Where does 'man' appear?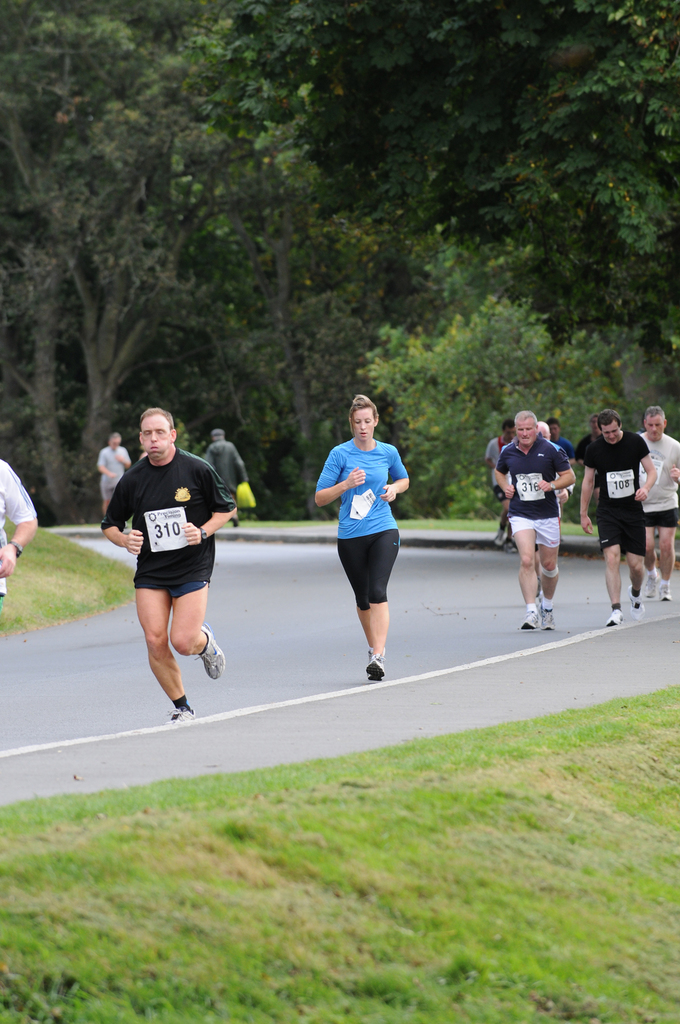
Appears at 0, 452, 38, 614.
